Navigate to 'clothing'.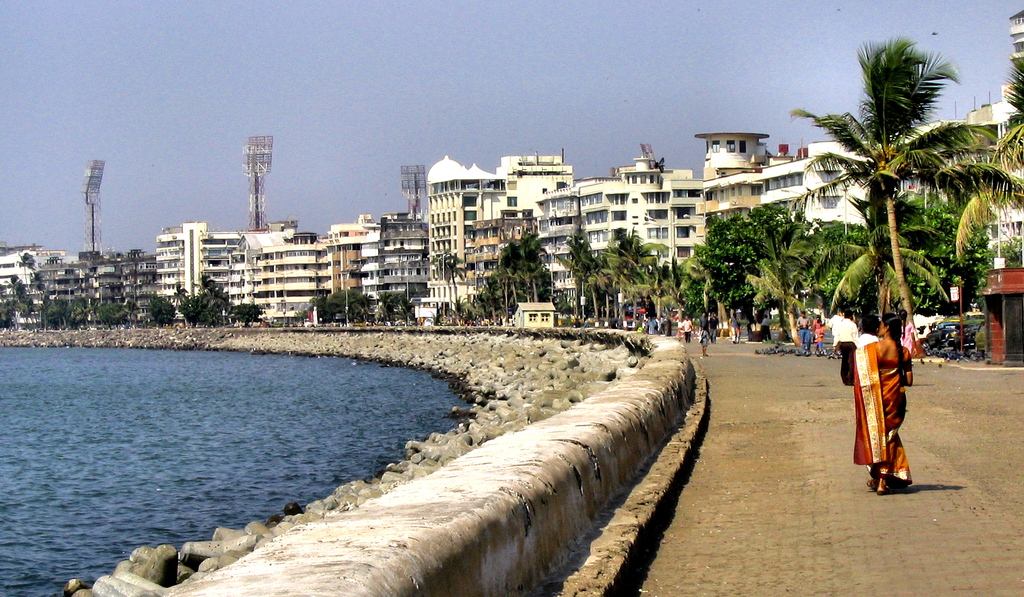
Navigation target: 680 319 689 341.
